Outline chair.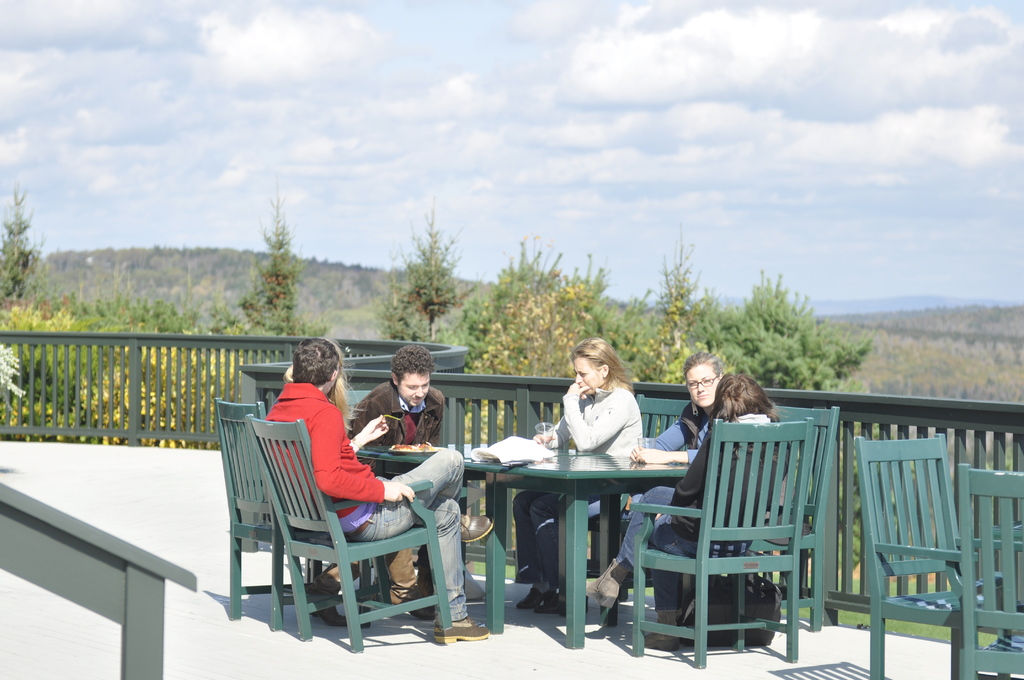
Outline: left=856, top=429, right=1012, bottom=679.
